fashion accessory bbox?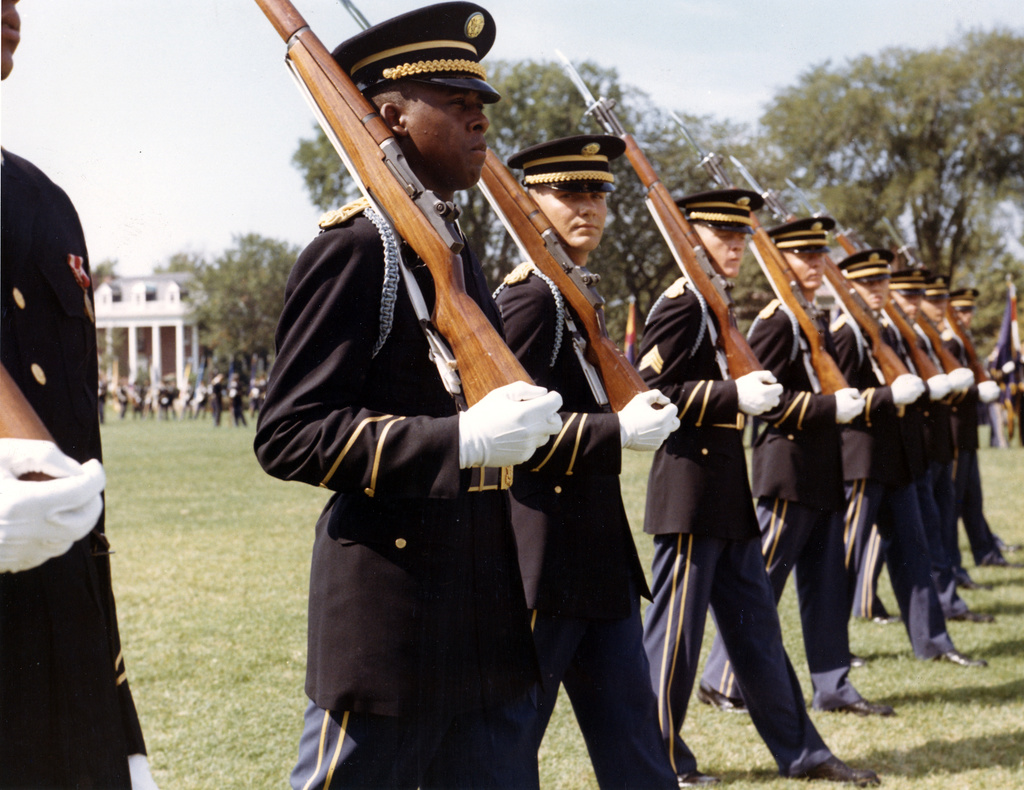
<region>1000, 542, 1023, 552</region>
